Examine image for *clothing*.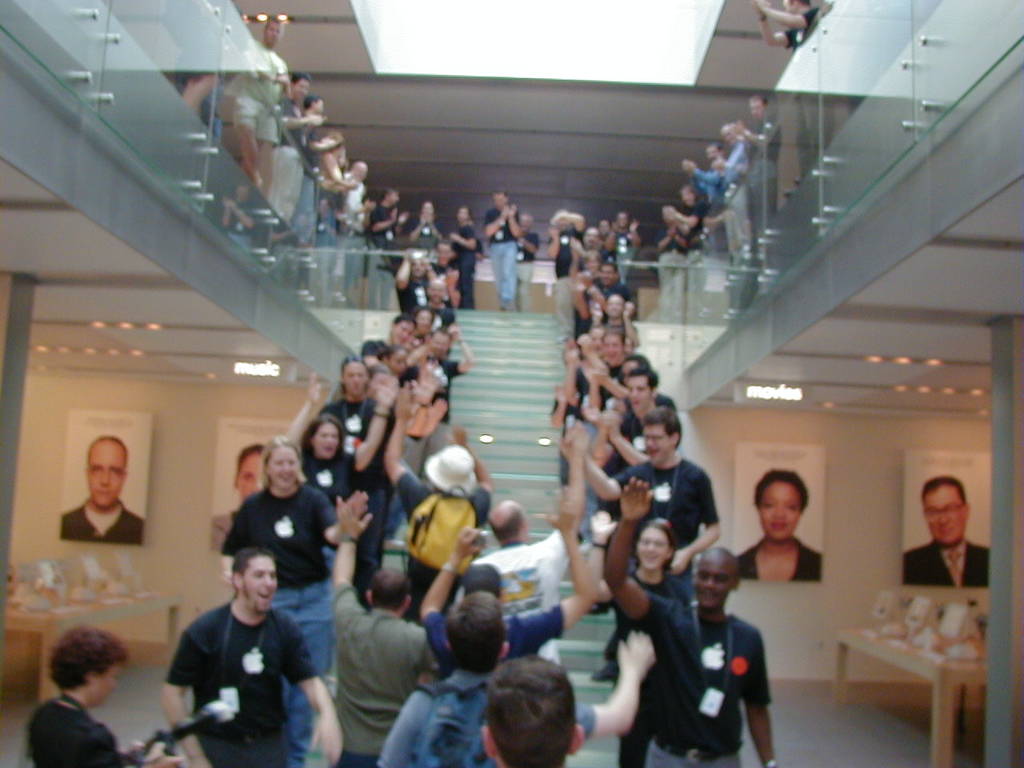
Examination result: <bbox>614, 462, 722, 546</bbox>.
